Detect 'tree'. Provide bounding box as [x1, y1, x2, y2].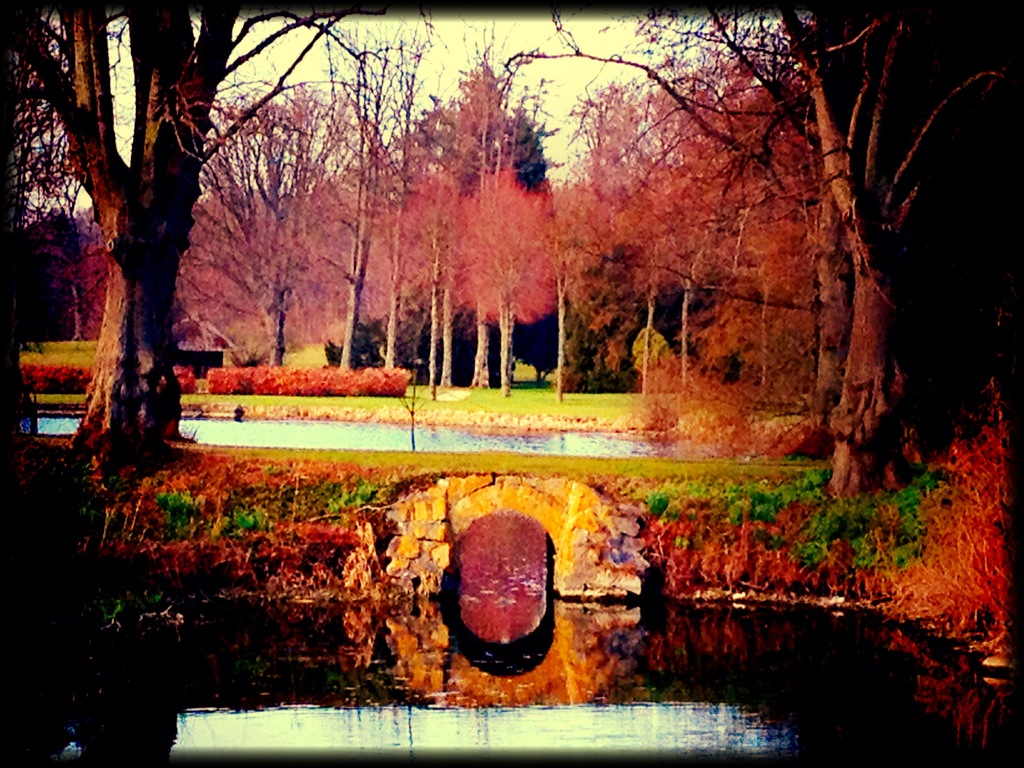
[21, 0, 218, 494].
